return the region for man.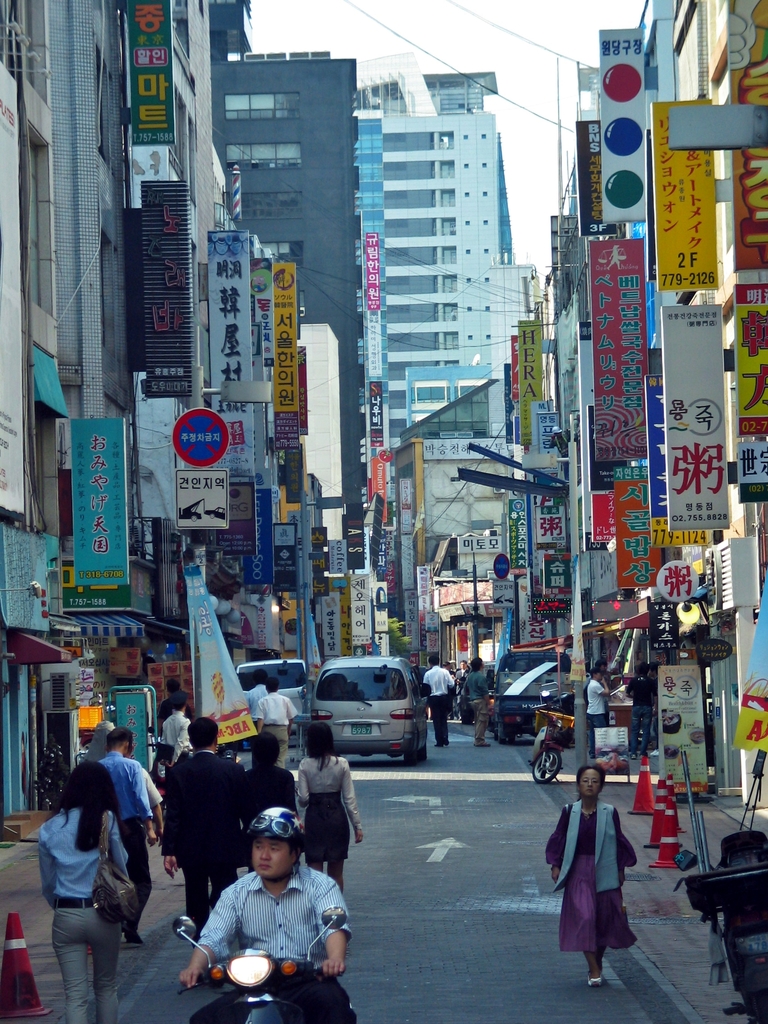
255, 678, 300, 760.
